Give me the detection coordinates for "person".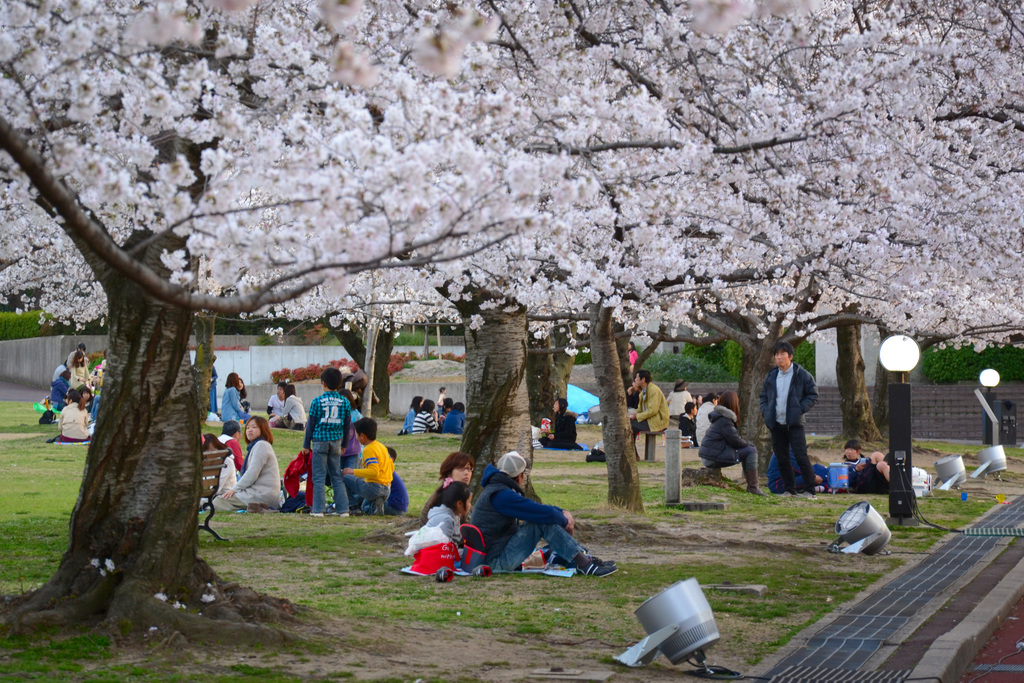
region(442, 400, 466, 432).
